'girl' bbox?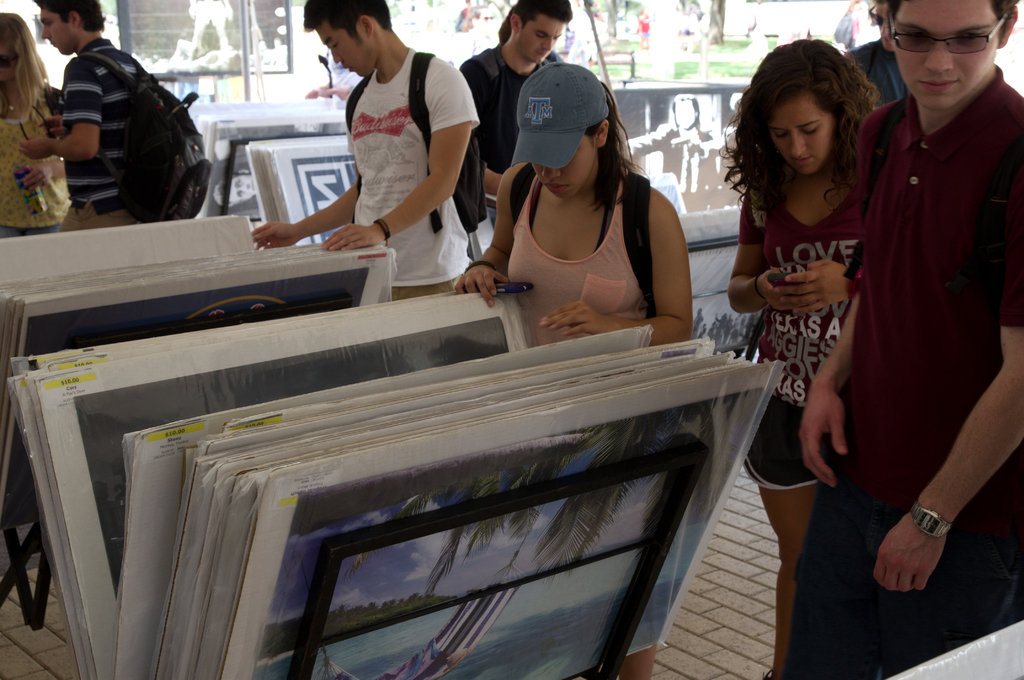
select_region(719, 35, 879, 679)
